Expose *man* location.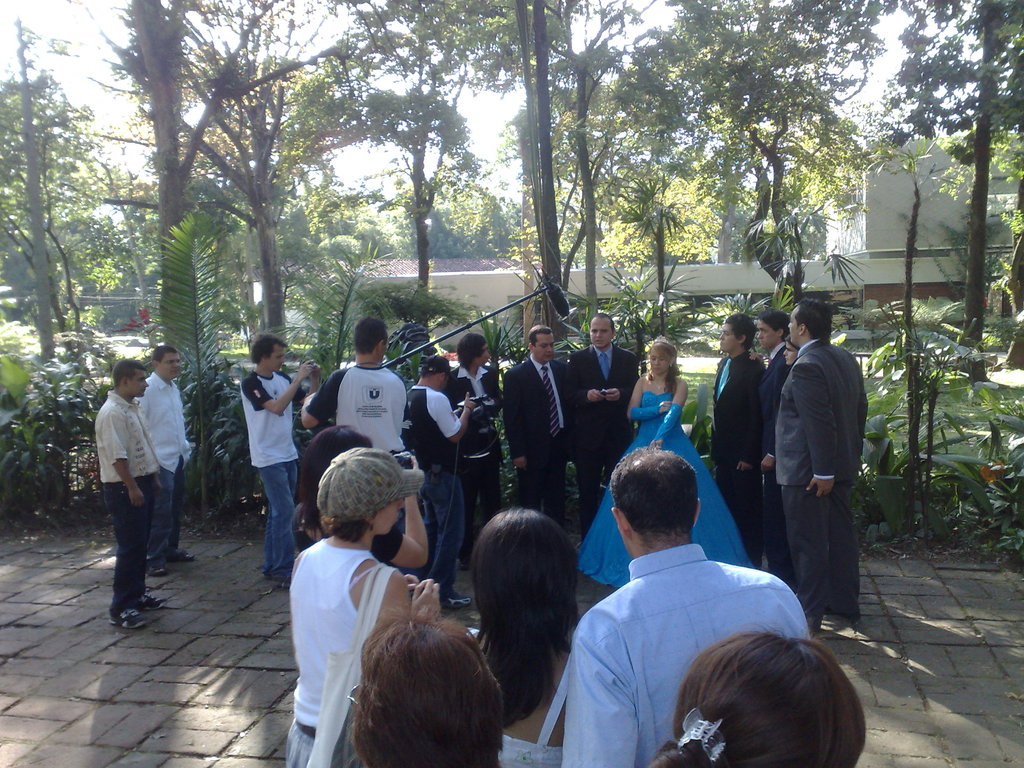
Exposed at [705,312,765,558].
